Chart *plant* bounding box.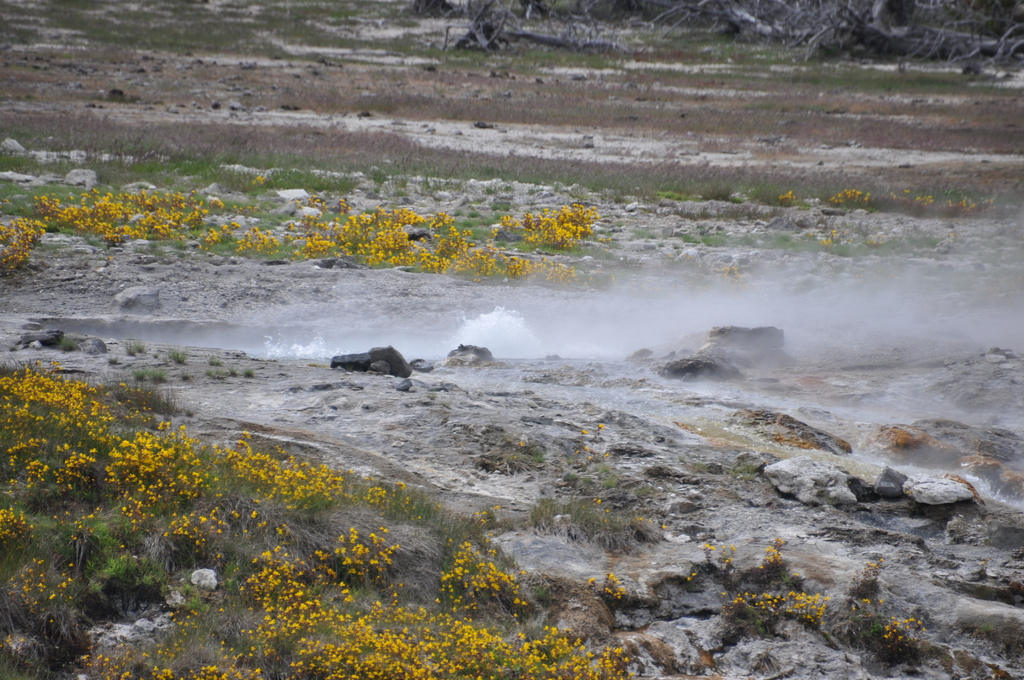
Charted: locate(207, 365, 223, 377).
